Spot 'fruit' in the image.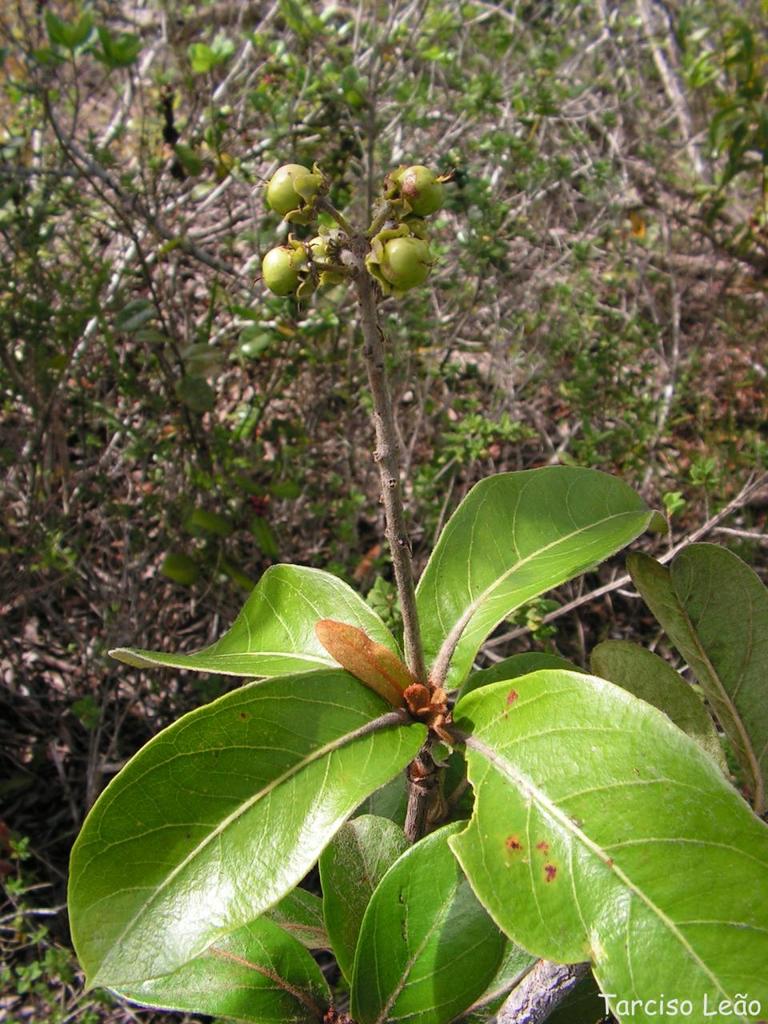
'fruit' found at x1=259, y1=242, x2=333, y2=304.
